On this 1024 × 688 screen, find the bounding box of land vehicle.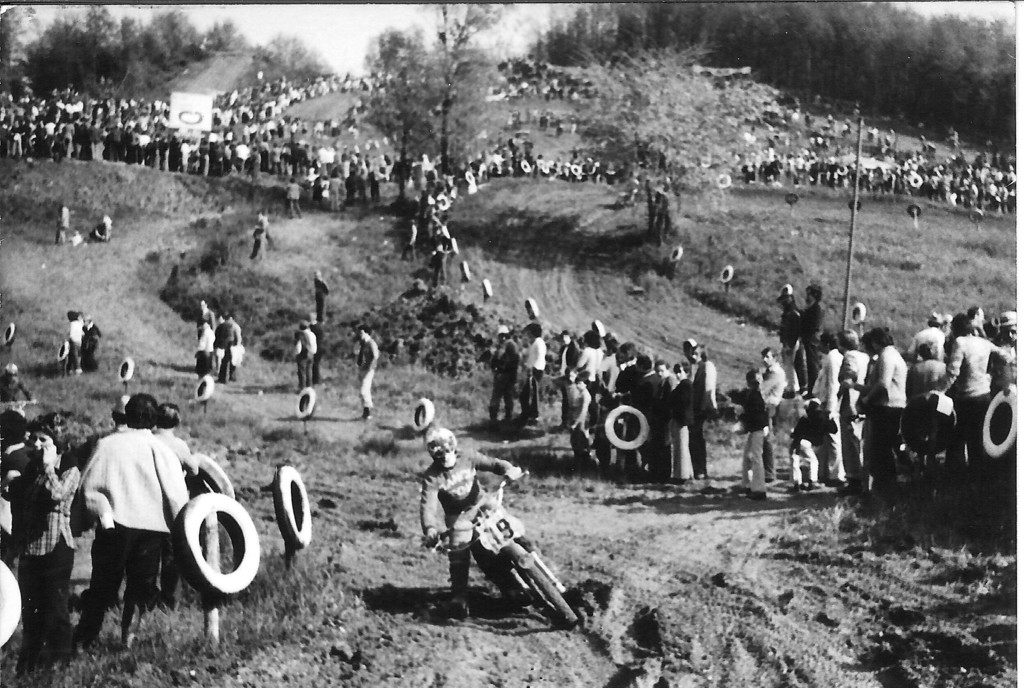
Bounding box: [422, 467, 572, 646].
